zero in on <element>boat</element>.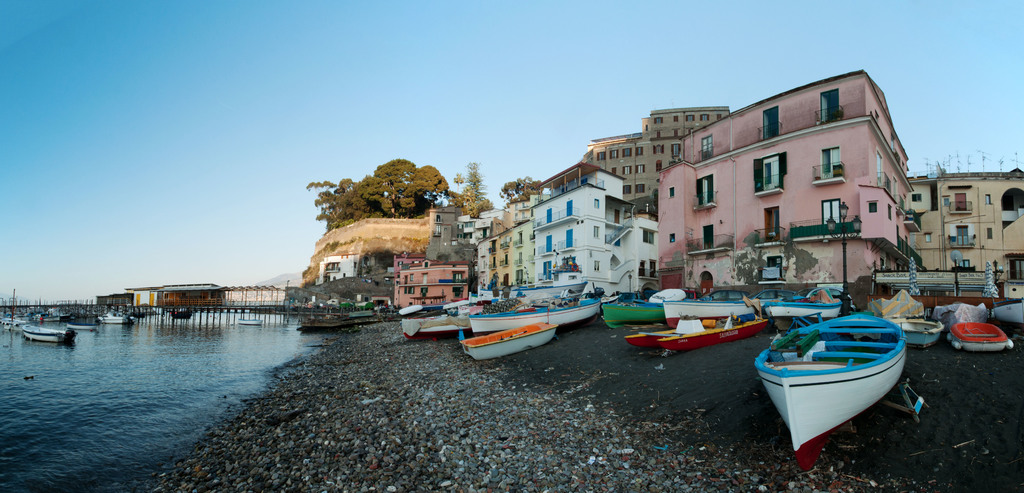
Zeroed in: l=751, t=294, r=919, b=427.
